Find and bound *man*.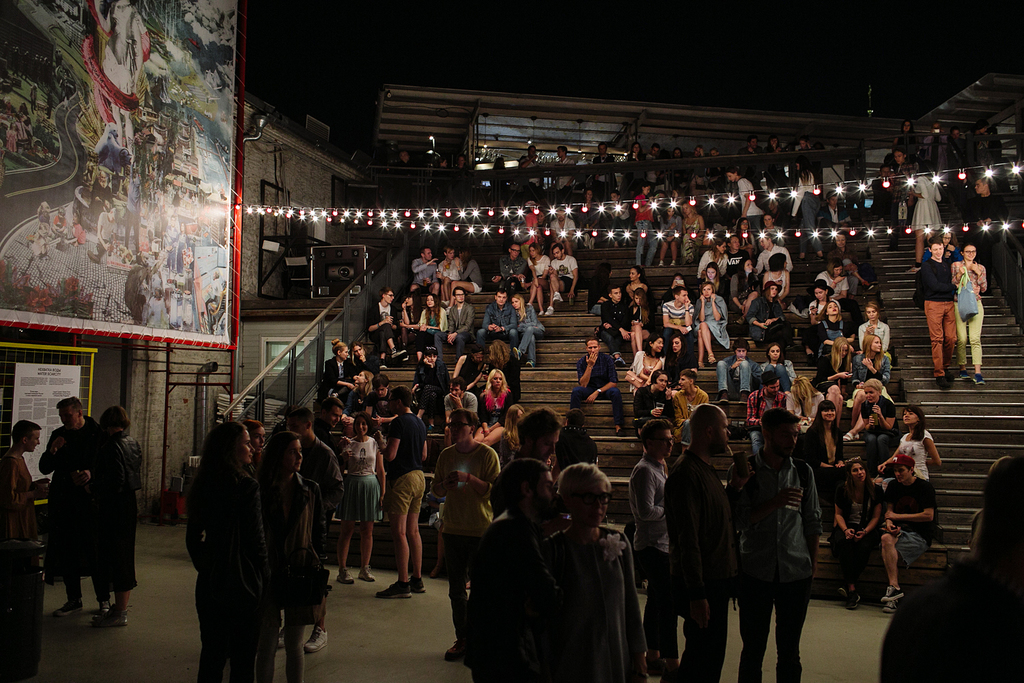
Bound: [493,411,565,517].
